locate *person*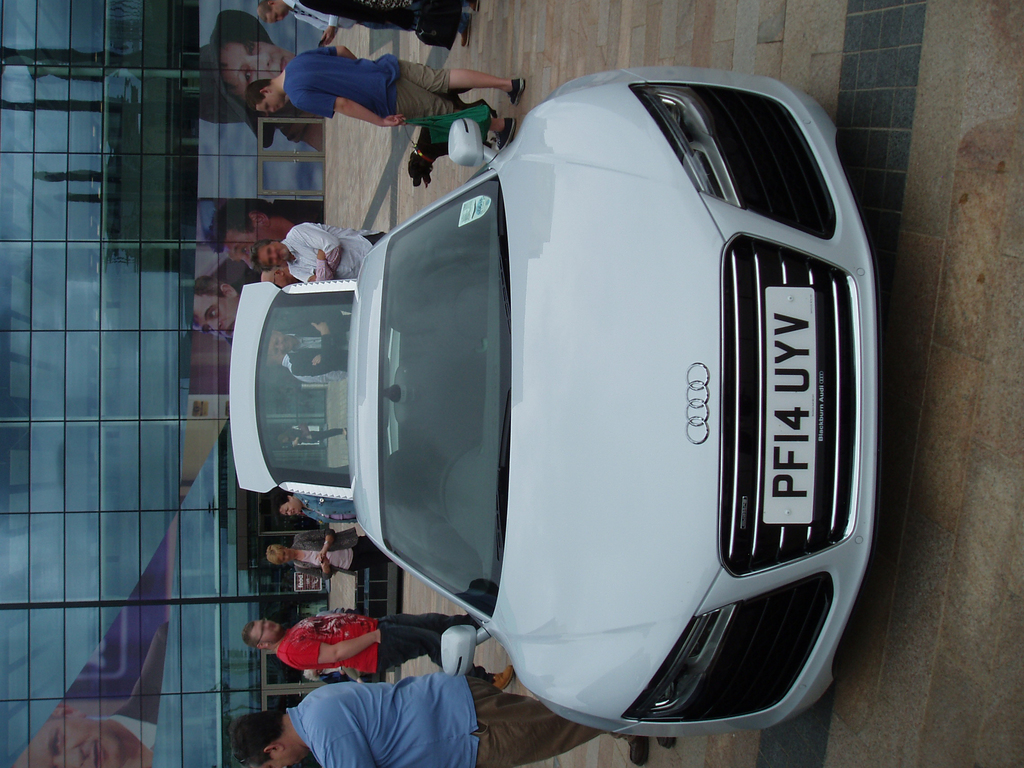
l=271, t=488, r=368, b=539
